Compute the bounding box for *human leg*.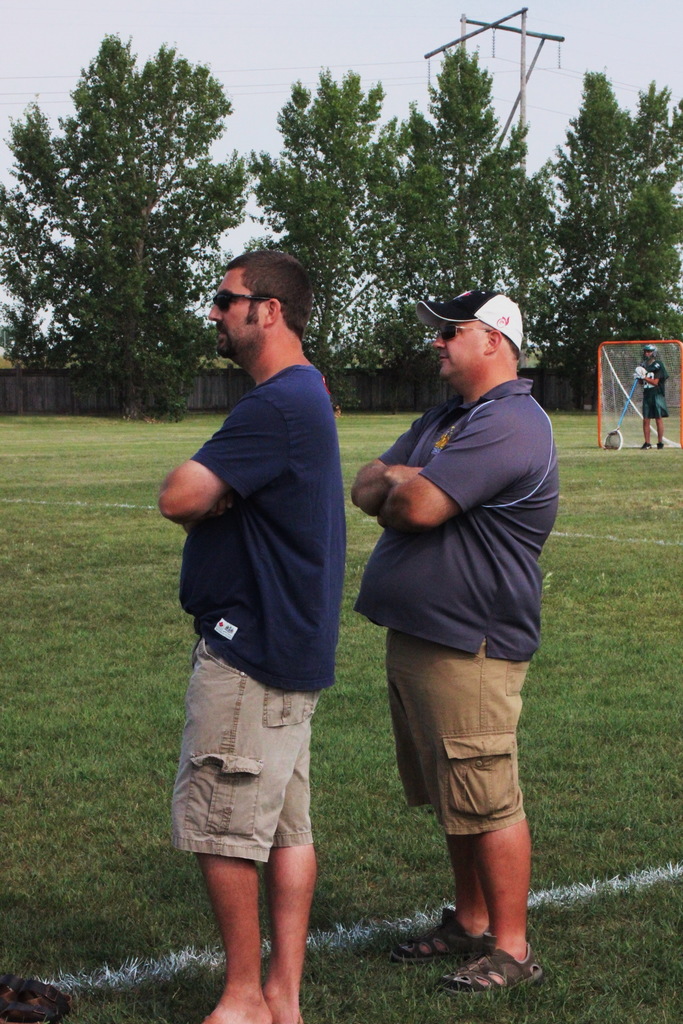
204:846:272:1023.
